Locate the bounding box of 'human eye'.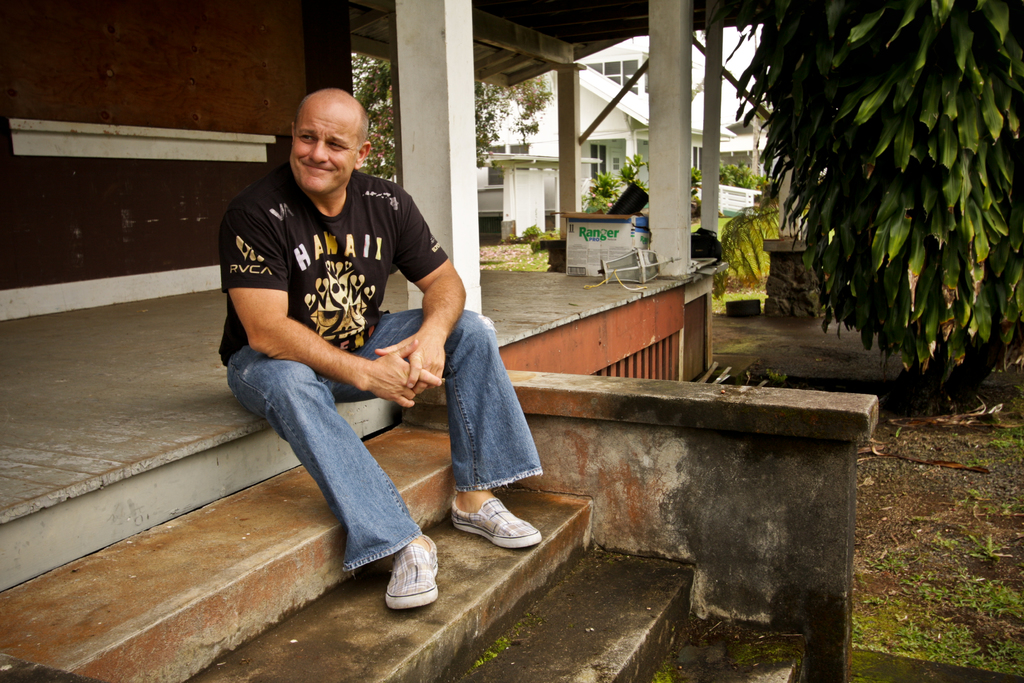
Bounding box: 323 135 347 151.
